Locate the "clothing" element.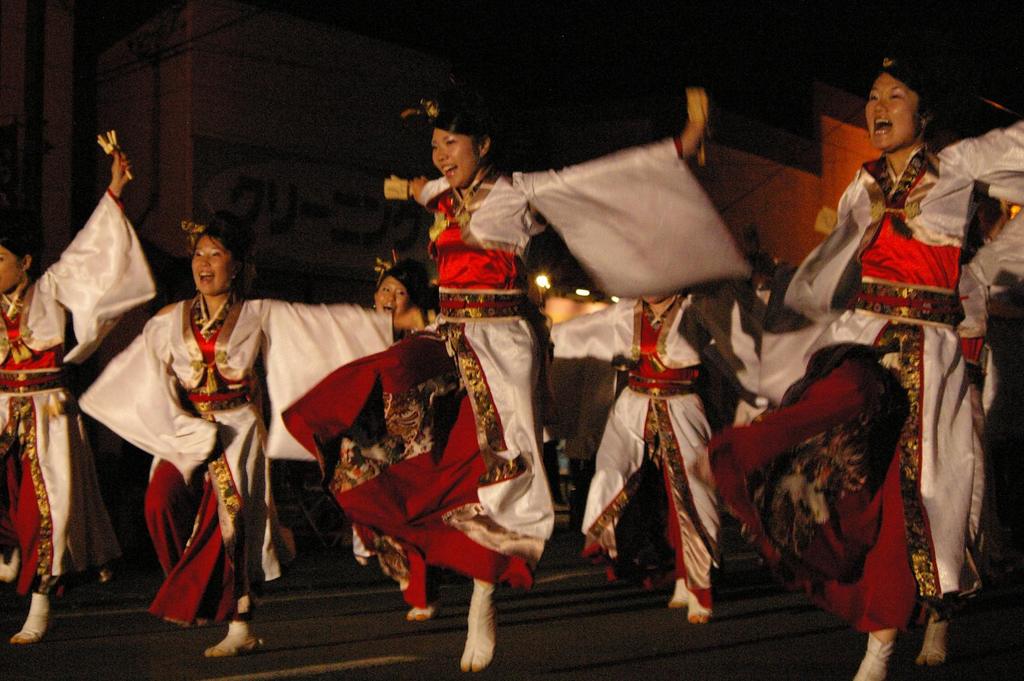
Element bbox: [left=699, top=104, right=1023, bottom=632].
